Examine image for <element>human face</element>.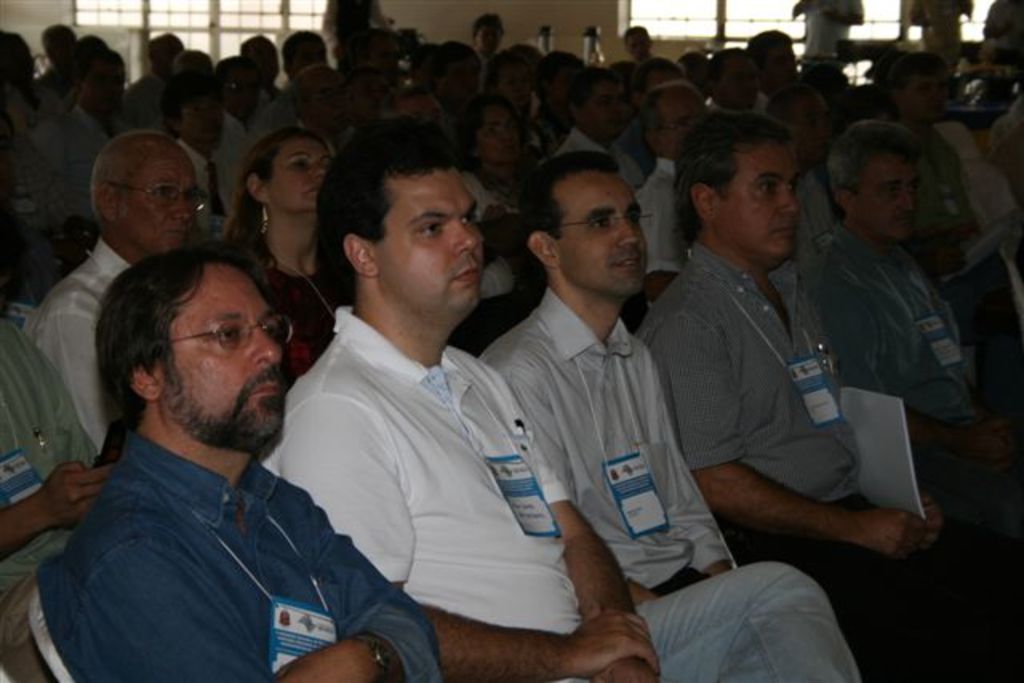
Examination result: box=[712, 147, 805, 266].
